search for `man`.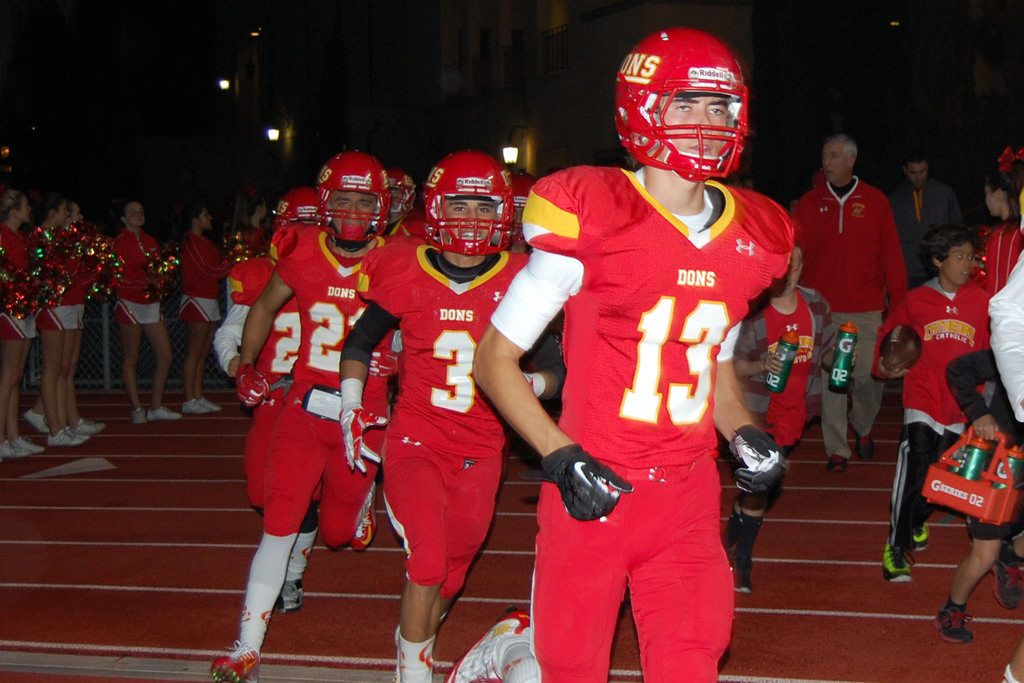
Found at (x1=336, y1=149, x2=568, y2=682).
